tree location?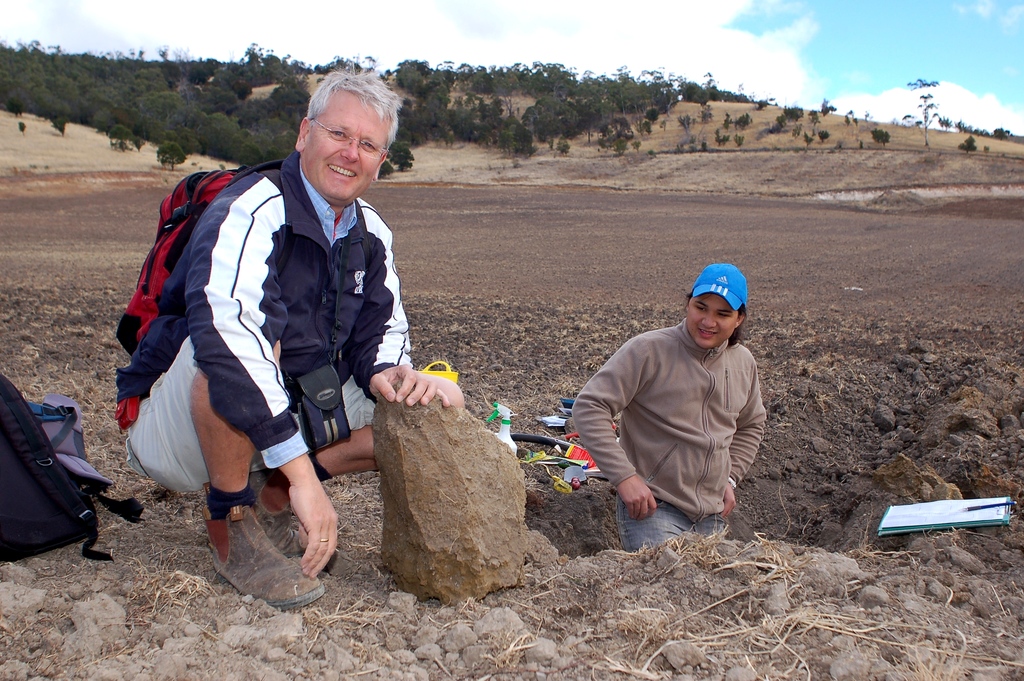
box=[736, 113, 755, 131]
